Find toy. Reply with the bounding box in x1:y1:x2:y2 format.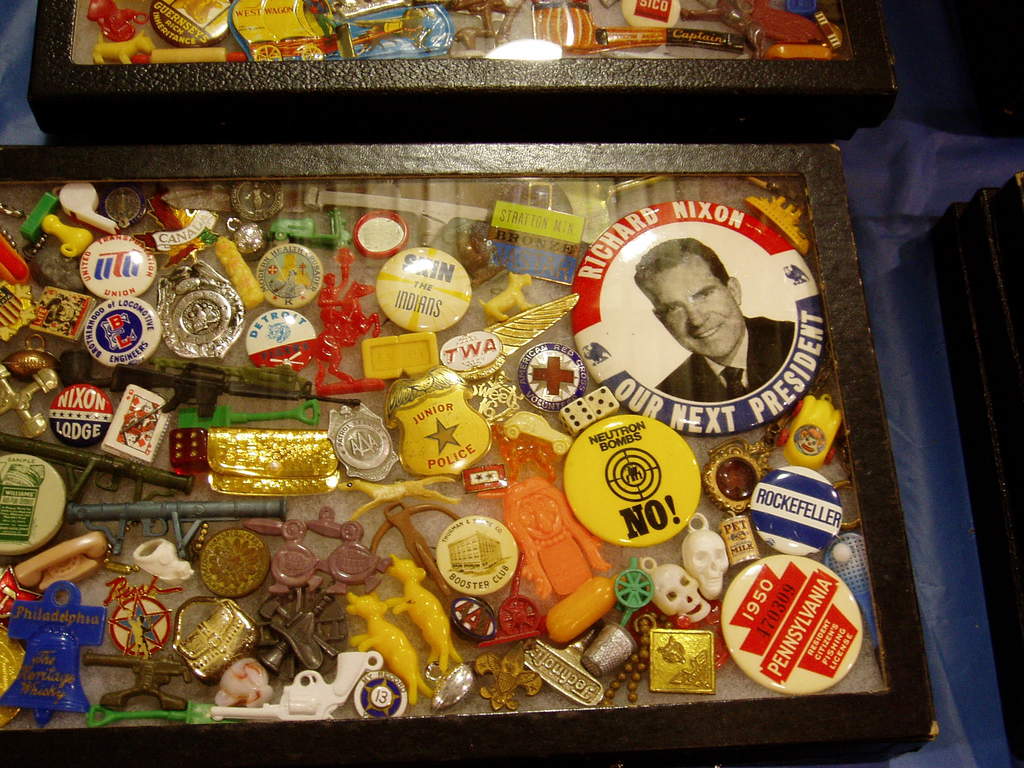
561:399:595:431.
